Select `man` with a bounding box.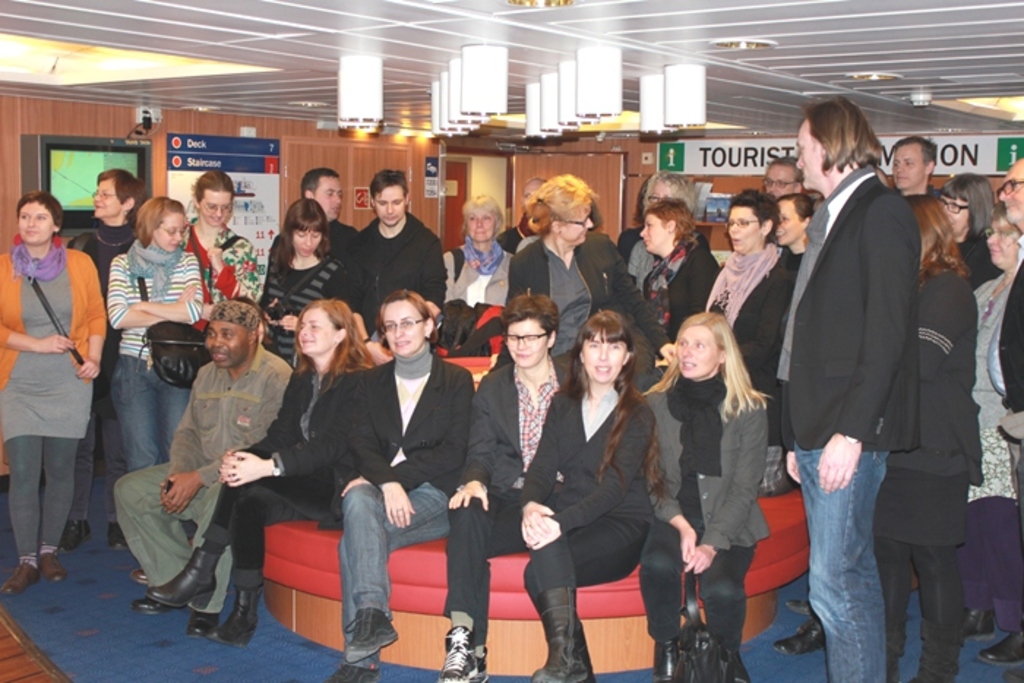
box(764, 155, 807, 196).
